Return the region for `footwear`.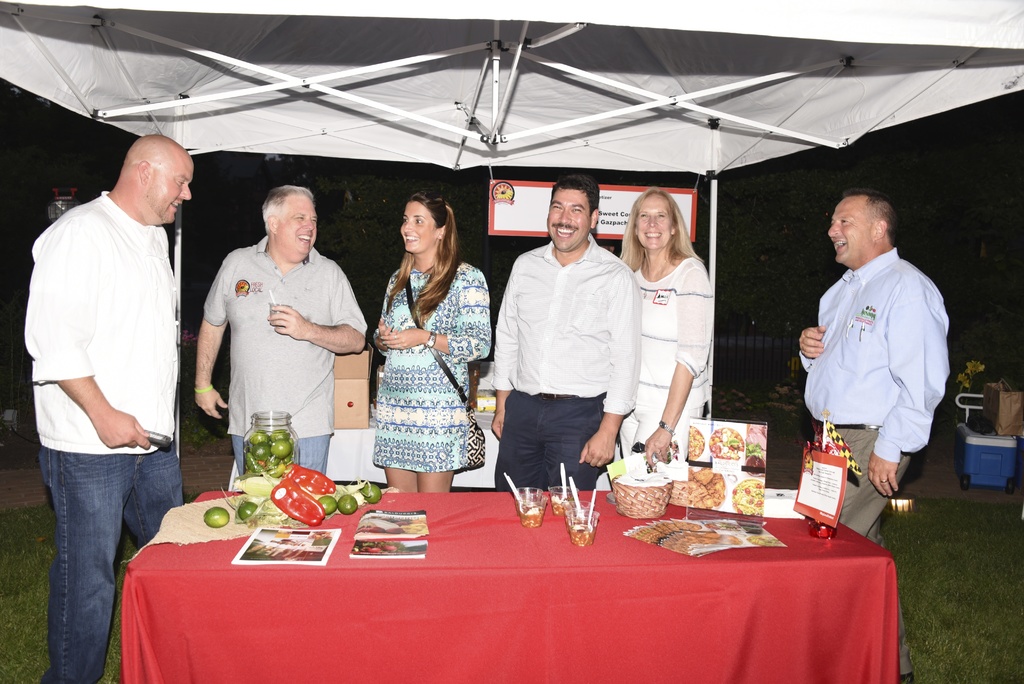
bbox(898, 671, 915, 683).
